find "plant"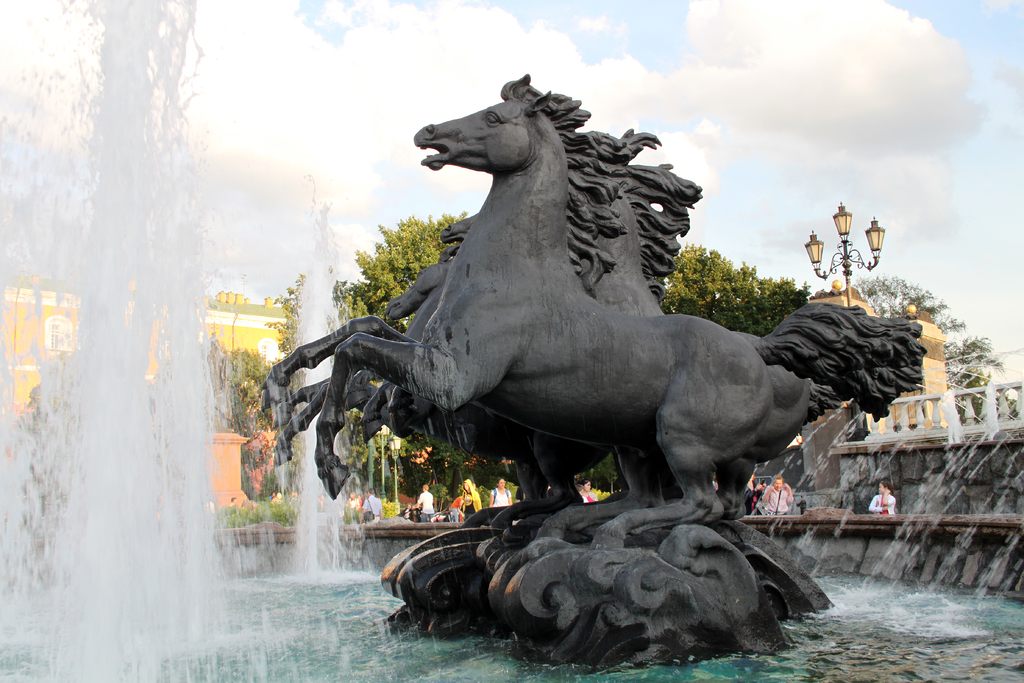
<box>470,483,485,509</box>
